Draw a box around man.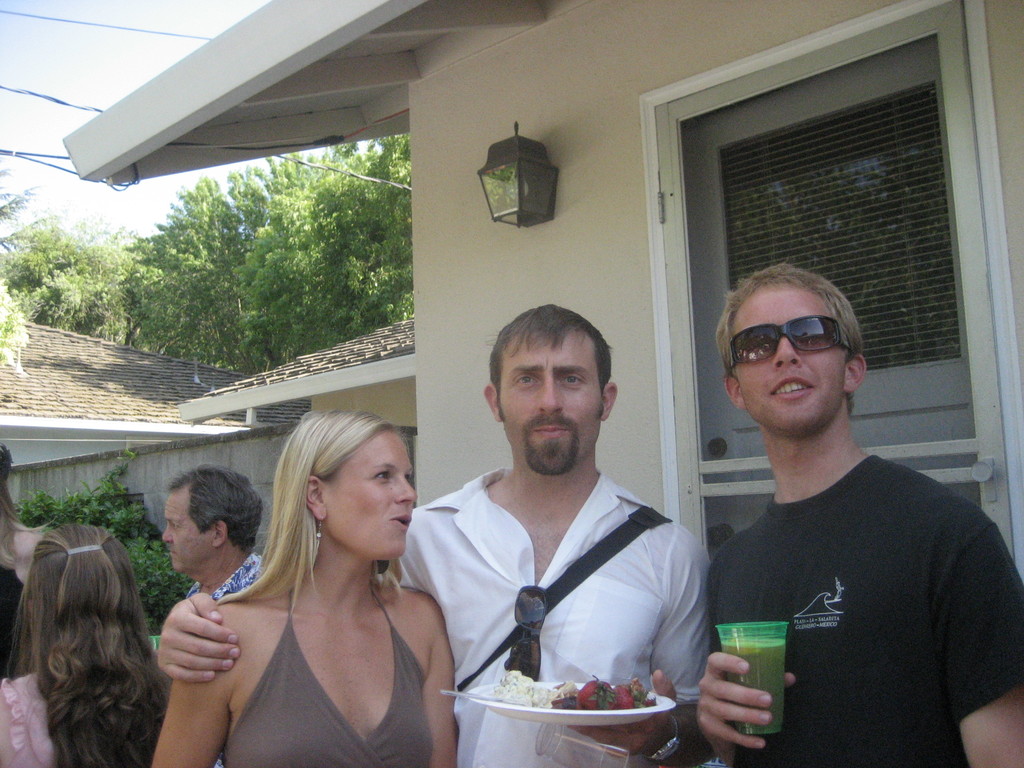
<box>688,221,1000,767</box>.
